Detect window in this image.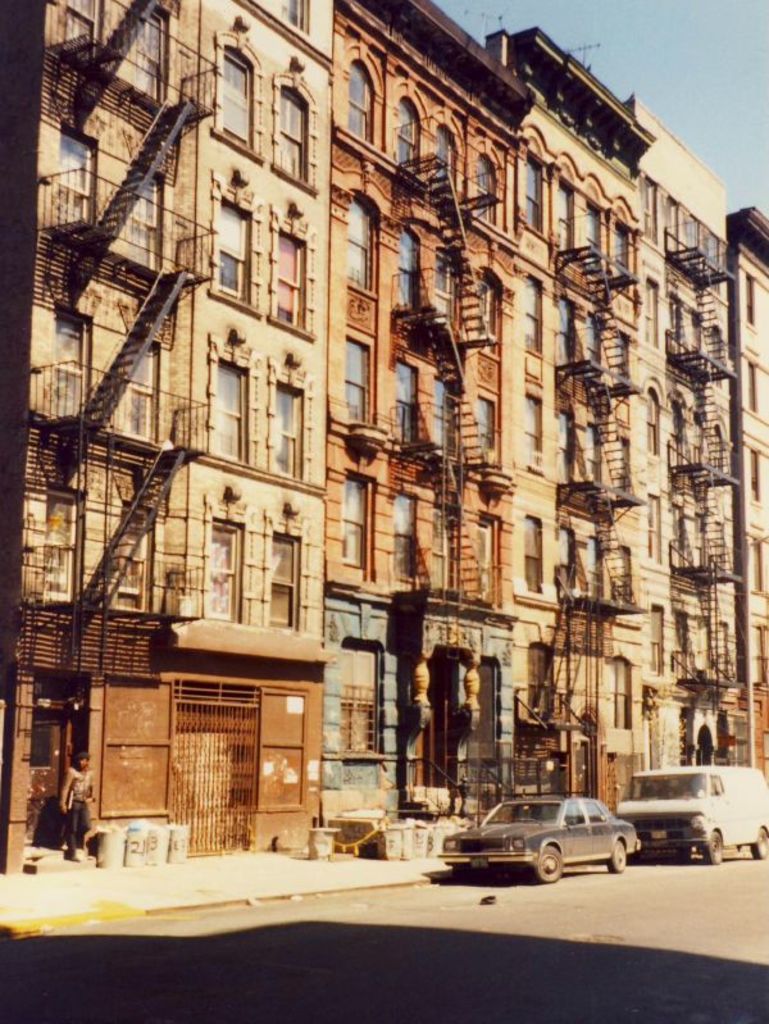
Detection: {"left": 261, "top": 541, "right": 296, "bottom": 627}.
